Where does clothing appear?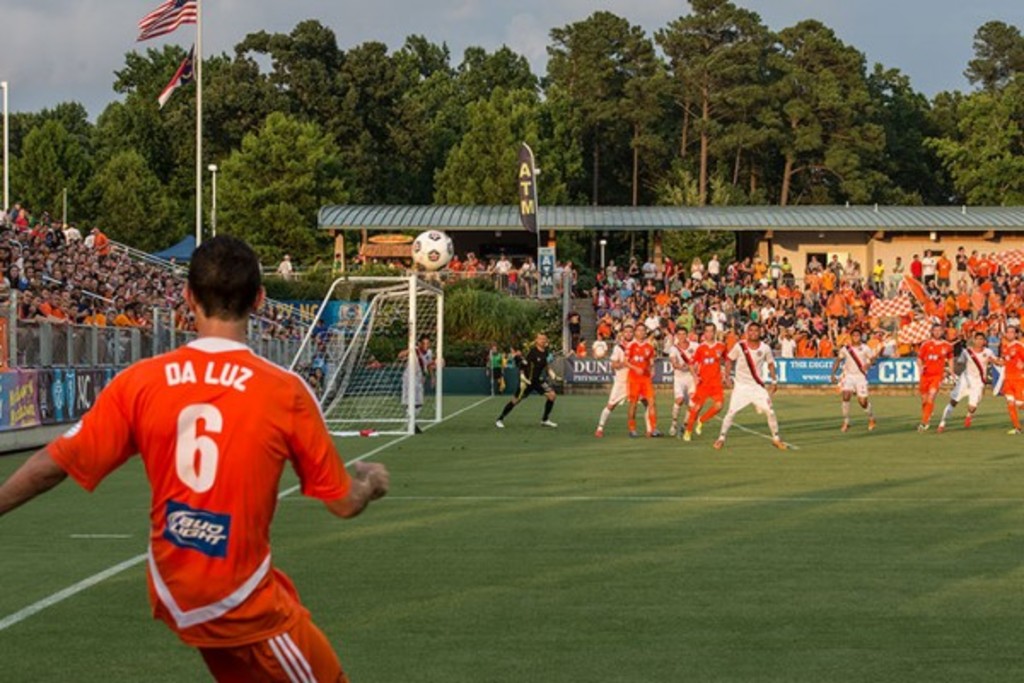
Appears at <box>730,343,771,410</box>.
